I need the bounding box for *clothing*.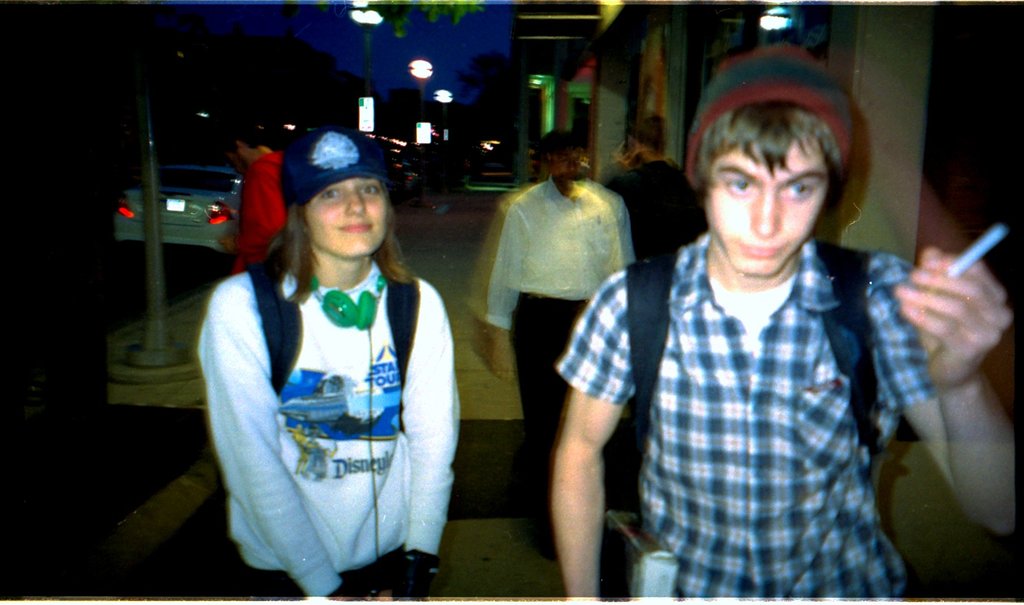
Here it is: [x1=483, y1=176, x2=637, y2=528].
